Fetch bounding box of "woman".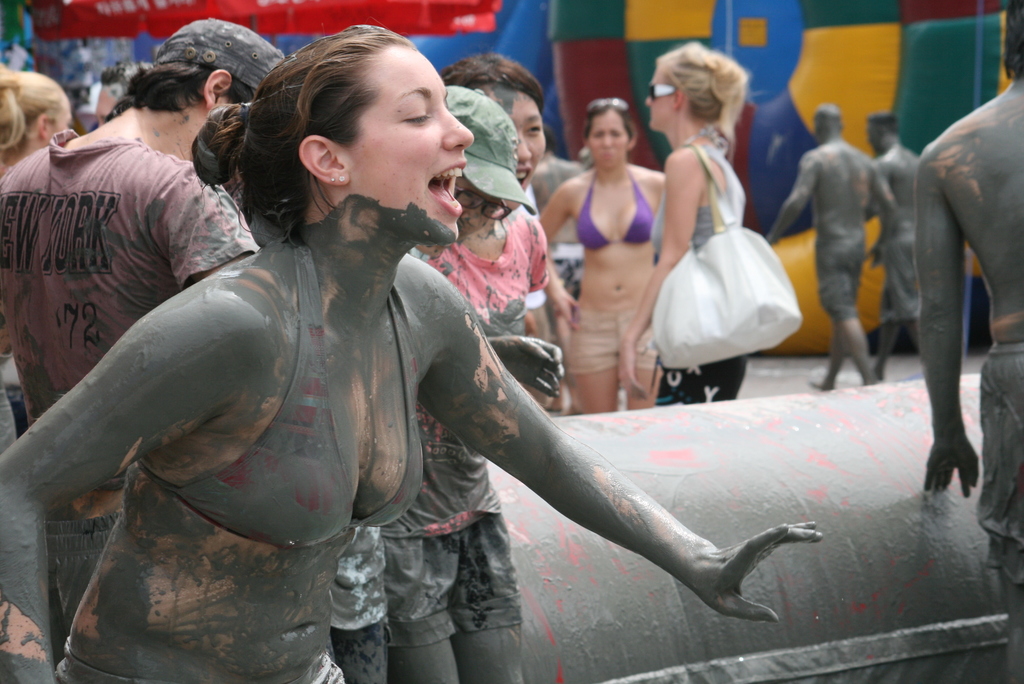
Bbox: region(613, 42, 752, 401).
